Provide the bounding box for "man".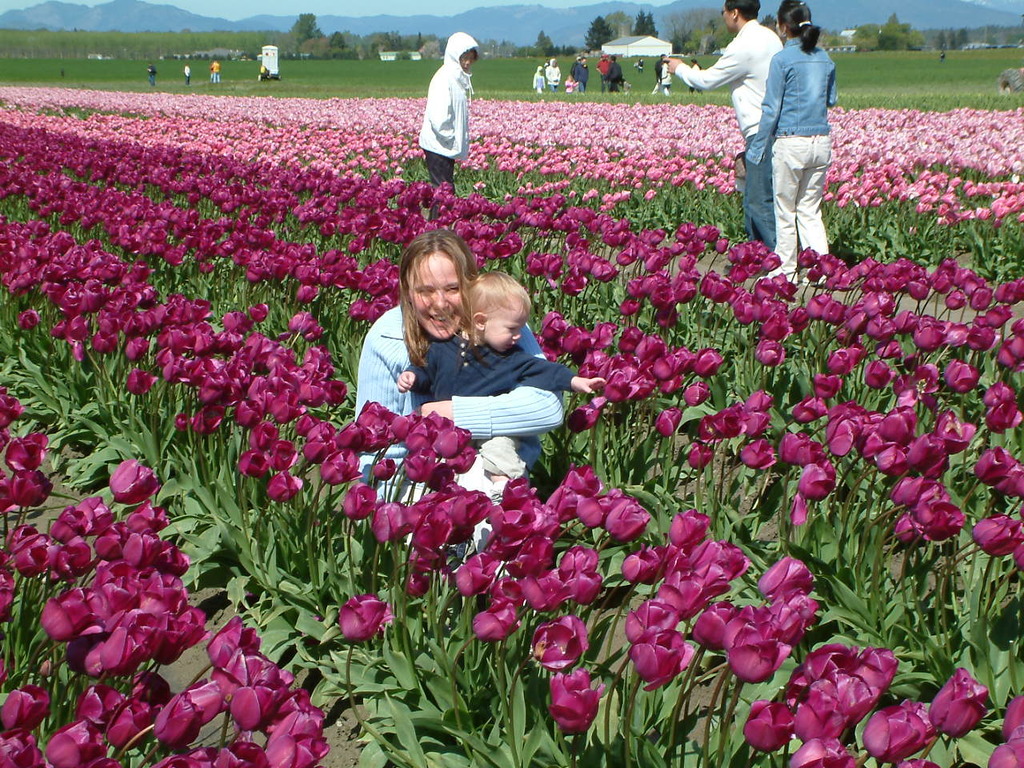
{"left": 211, "top": 59, "right": 221, "bottom": 86}.
